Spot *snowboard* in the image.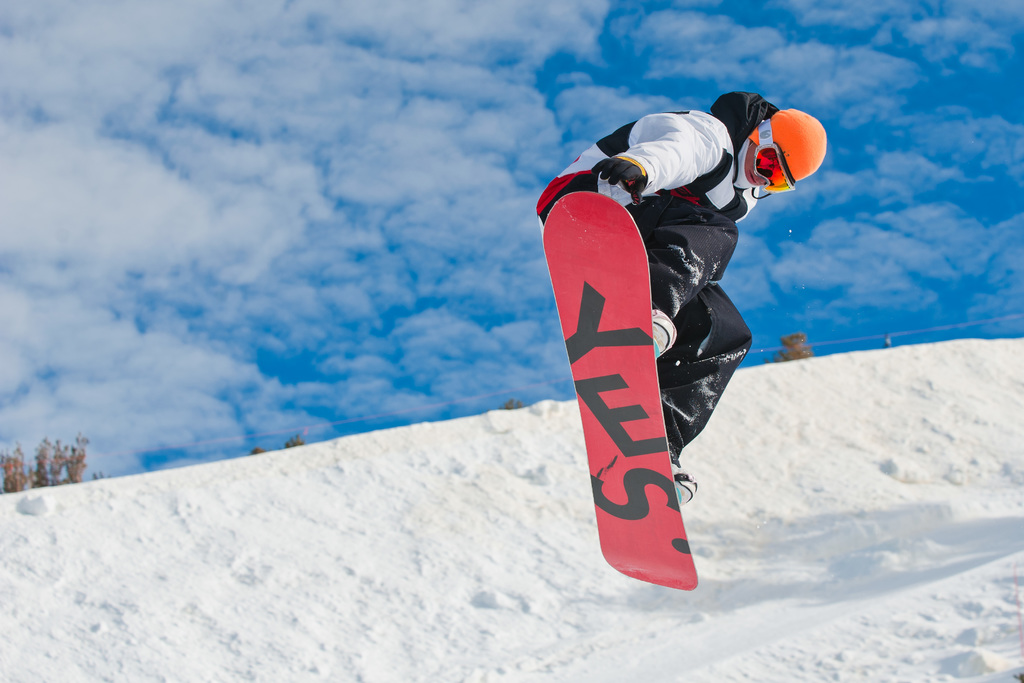
*snowboard* found at {"x1": 541, "y1": 194, "x2": 698, "y2": 593}.
